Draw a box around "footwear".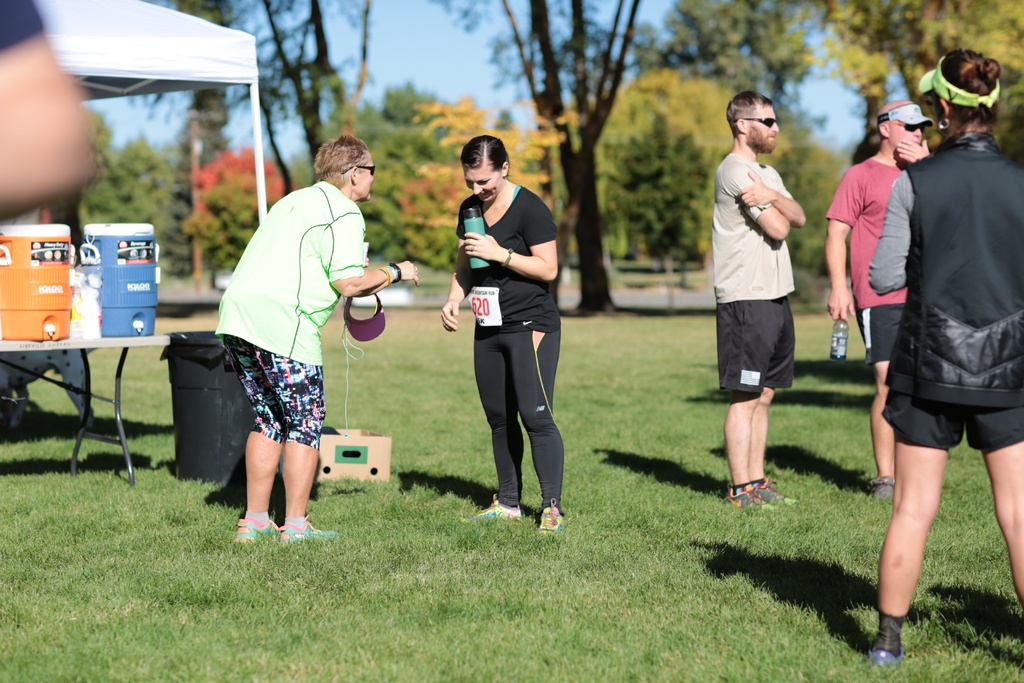
[478,494,522,523].
